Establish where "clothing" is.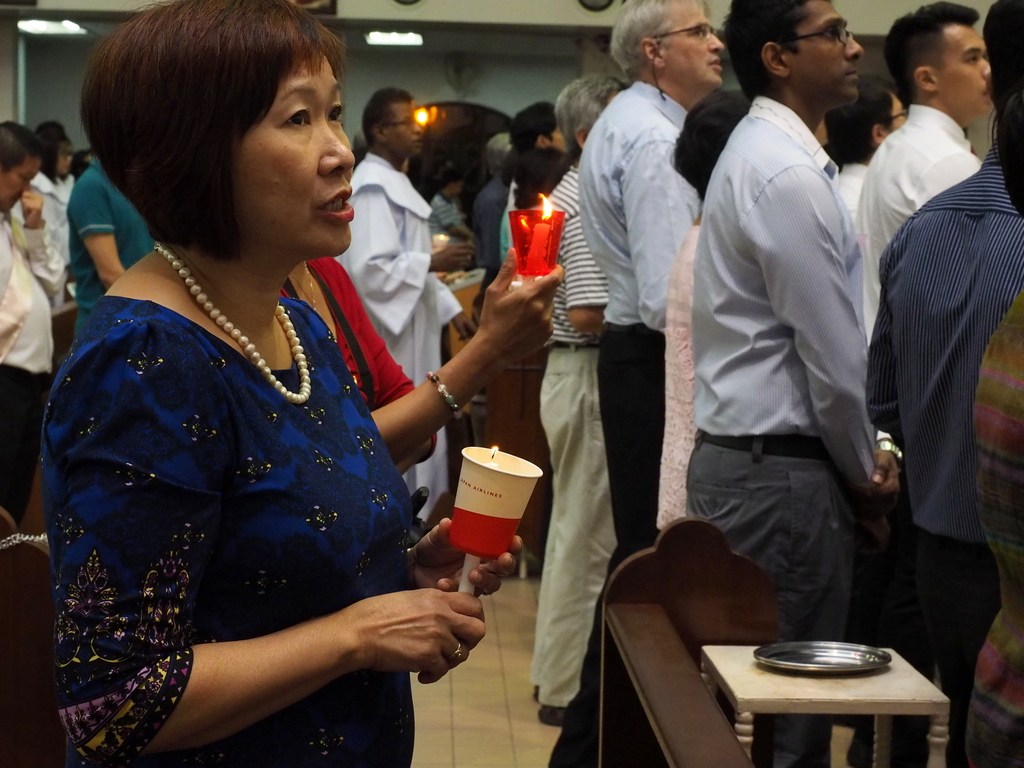
Established at [left=862, top=131, right=1023, bottom=767].
